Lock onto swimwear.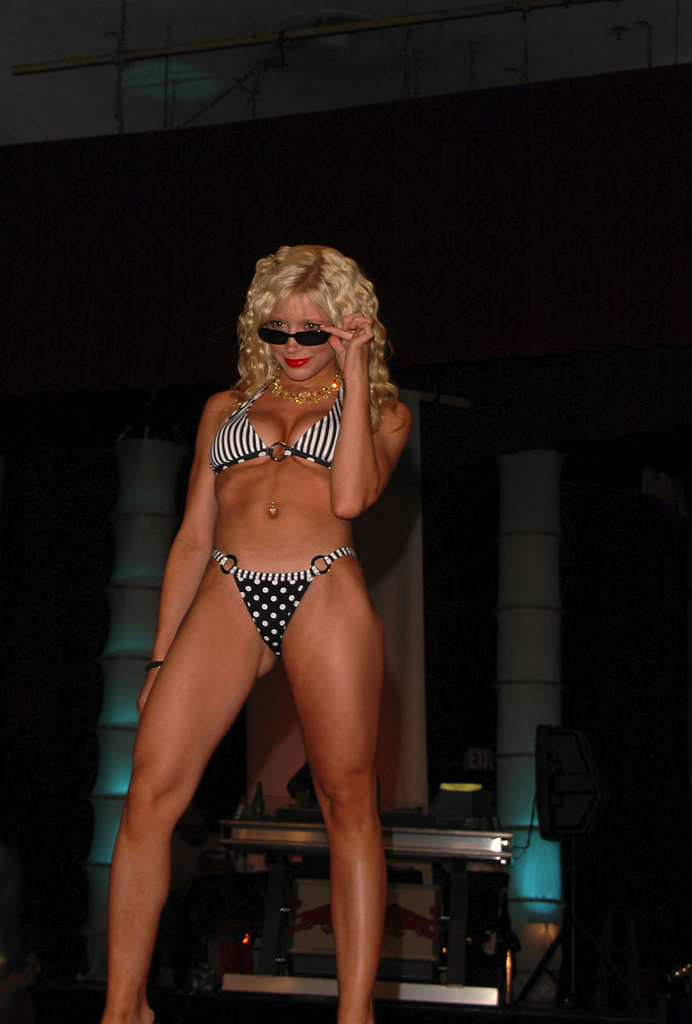
Locked: select_region(216, 379, 357, 467).
